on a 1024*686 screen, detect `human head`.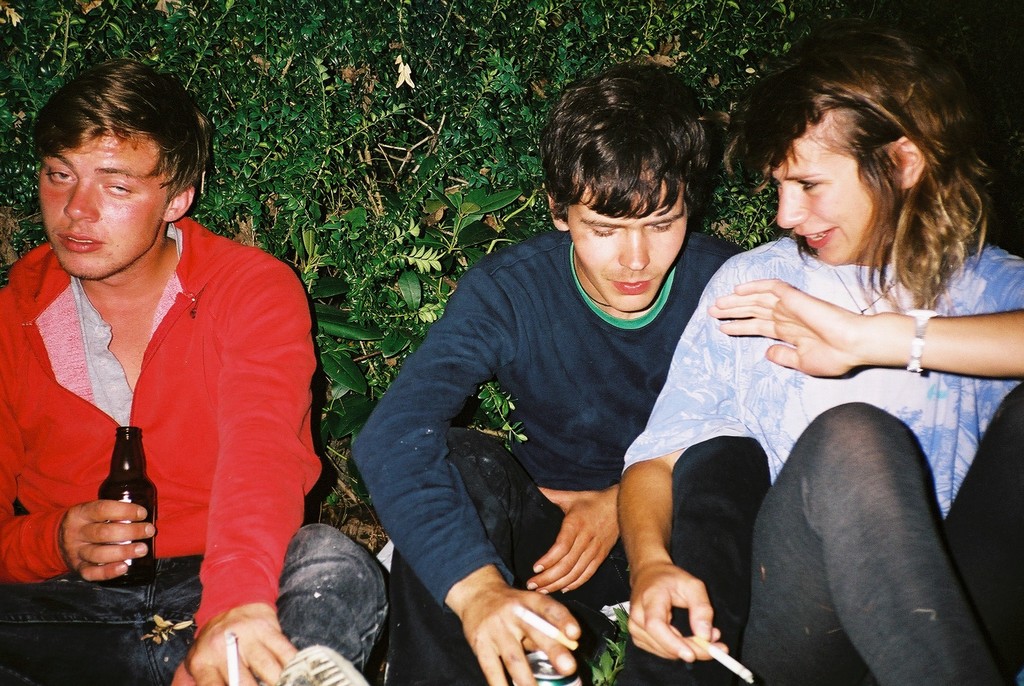
{"x1": 536, "y1": 60, "x2": 712, "y2": 311}.
